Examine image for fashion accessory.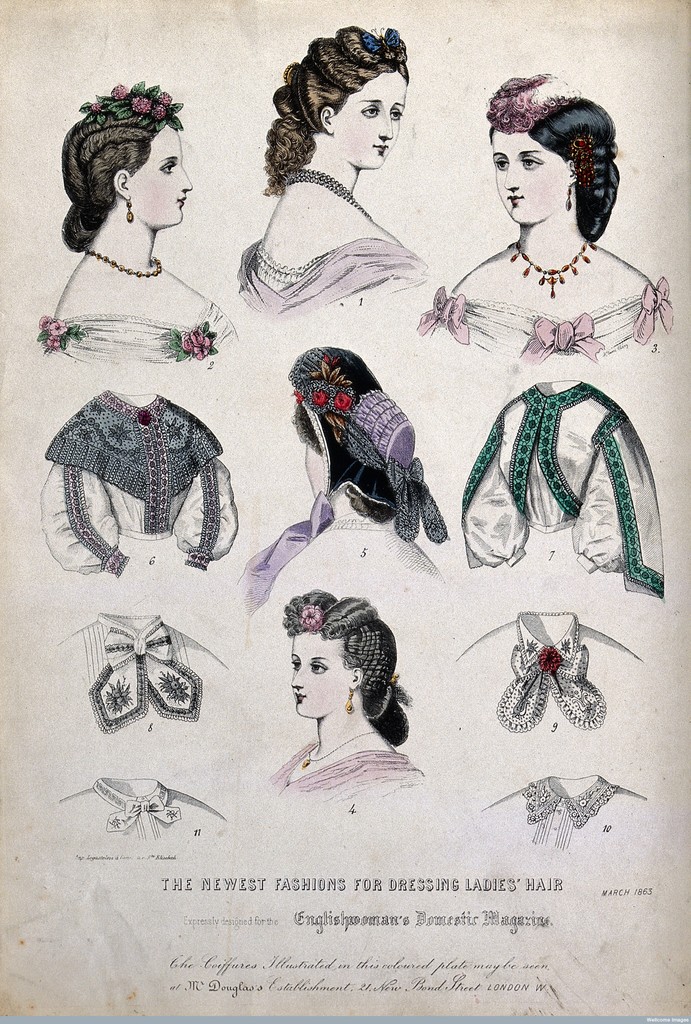
Examination result: select_region(348, 687, 354, 717).
